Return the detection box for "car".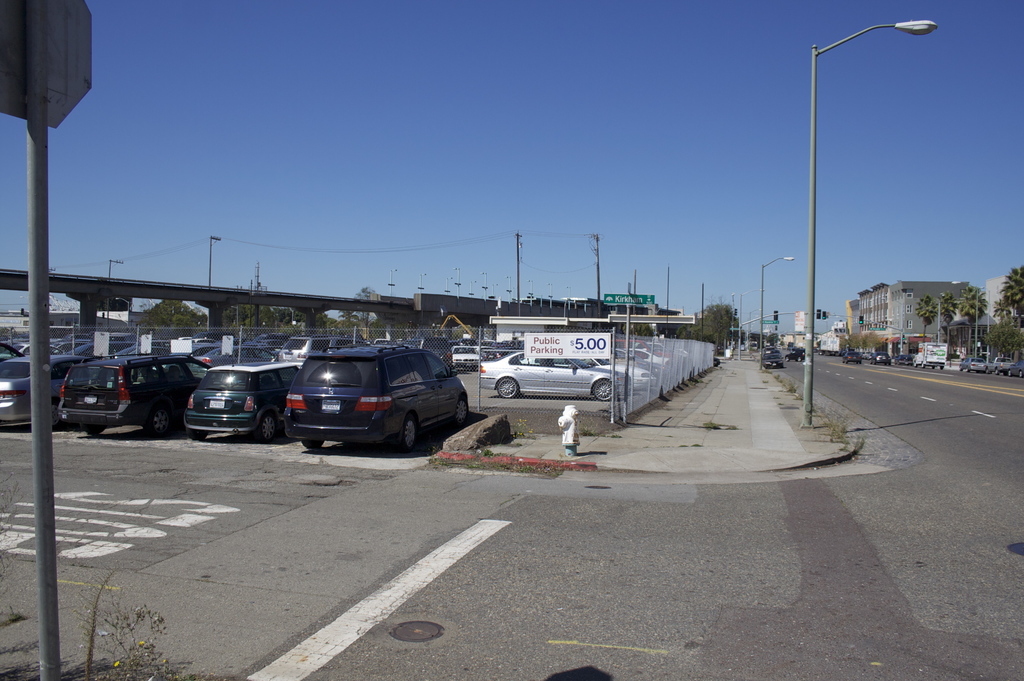
x1=0, y1=355, x2=67, y2=434.
